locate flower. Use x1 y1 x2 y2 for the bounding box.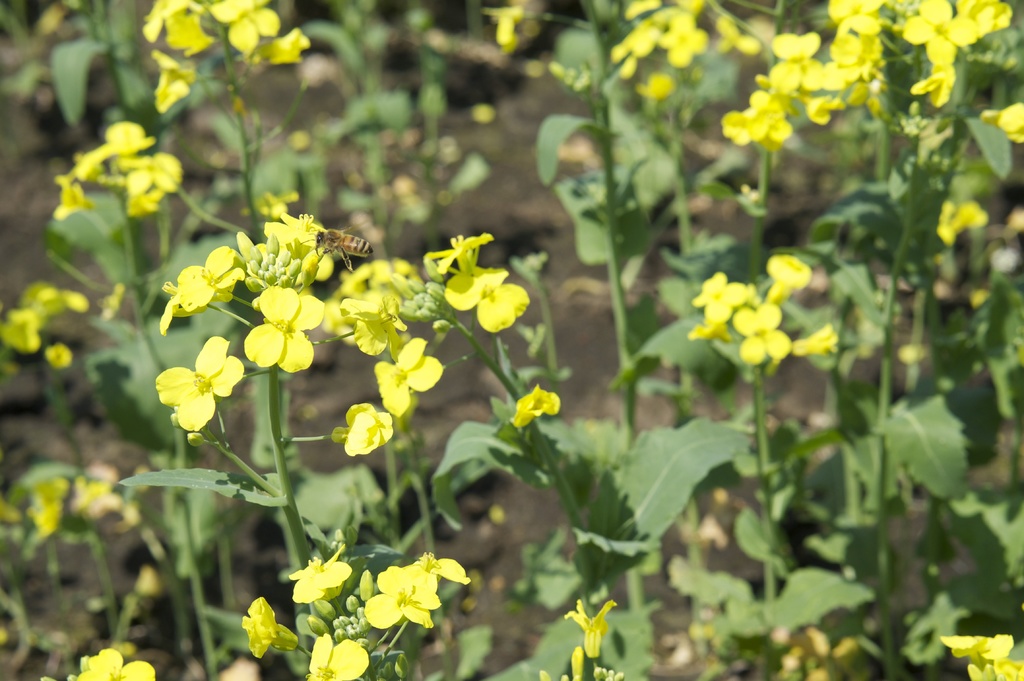
941 632 1011 657.
